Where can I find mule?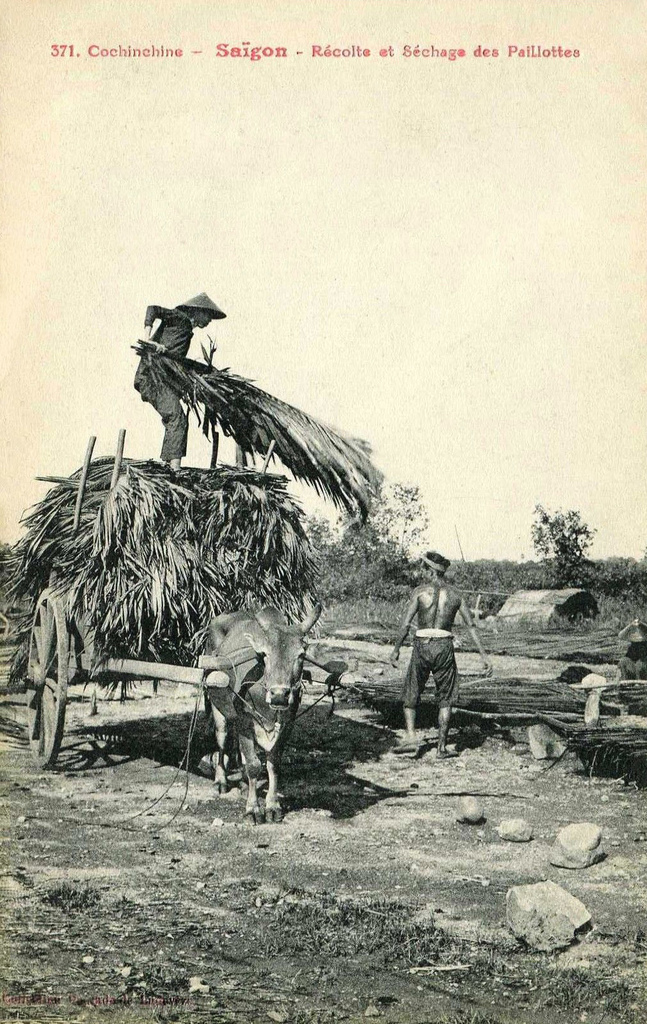
You can find it at (198, 605, 314, 827).
